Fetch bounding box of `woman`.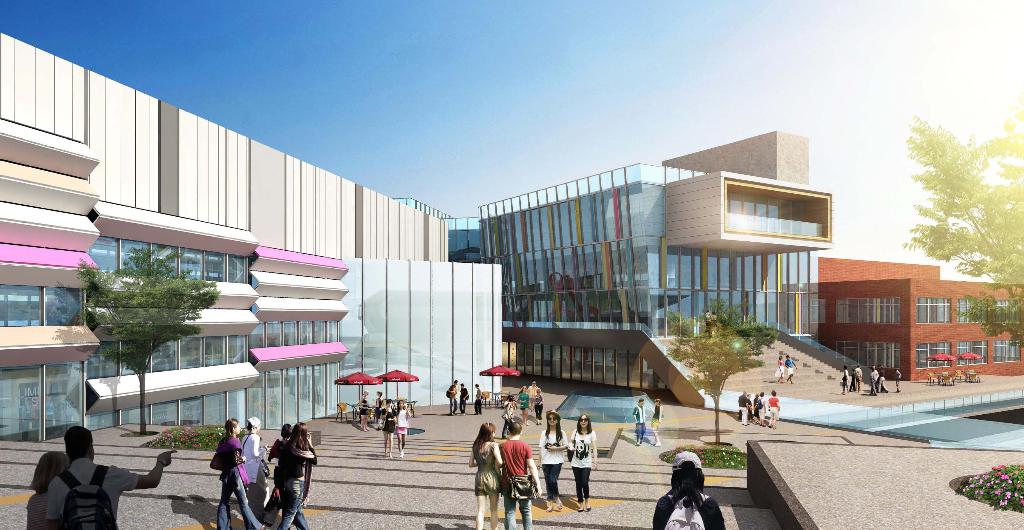
Bbox: 472,421,504,529.
